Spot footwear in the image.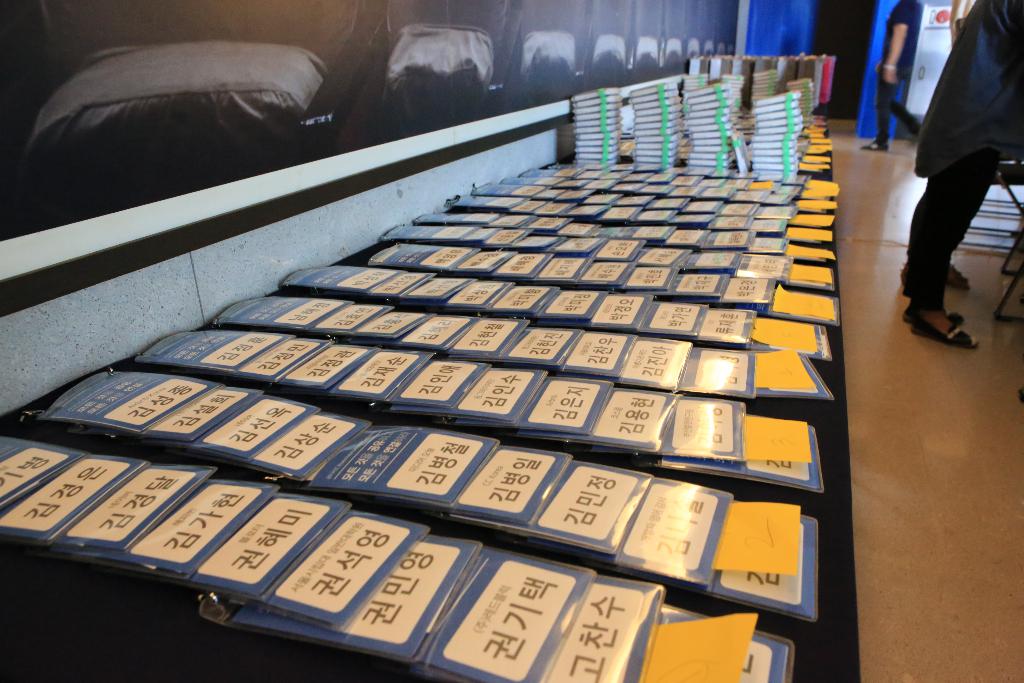
footwear found at {"left": 913, "top": 263, "right": 993, "bottom": 345}.
